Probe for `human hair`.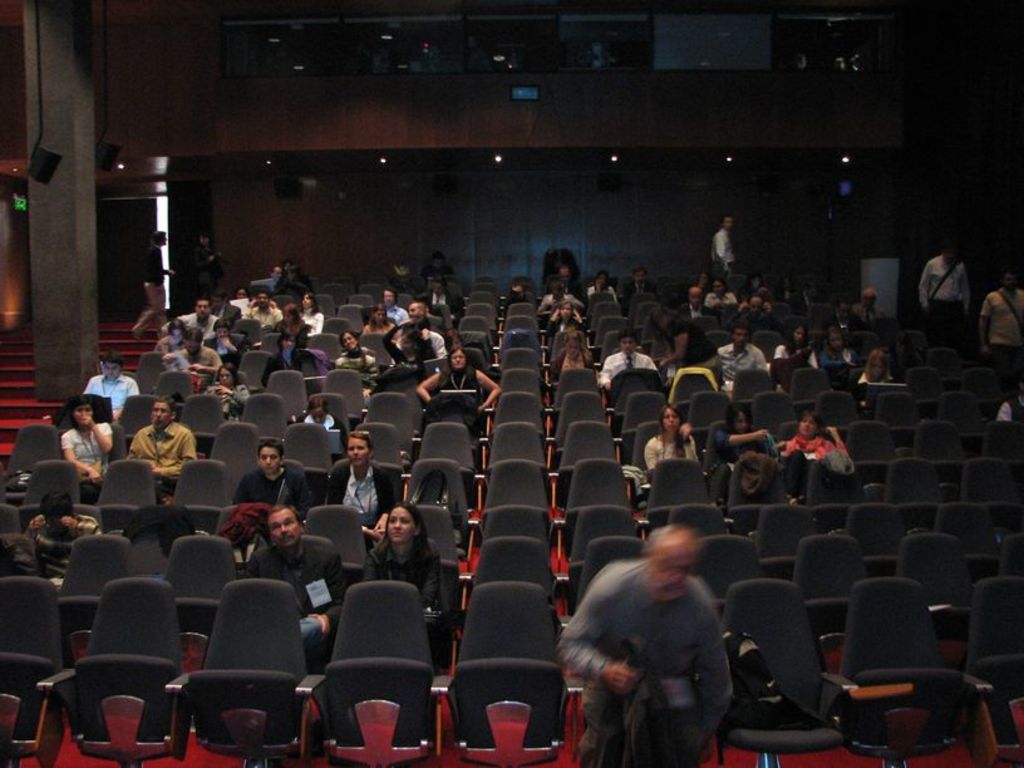
Probe result: [250,289,272,302].
